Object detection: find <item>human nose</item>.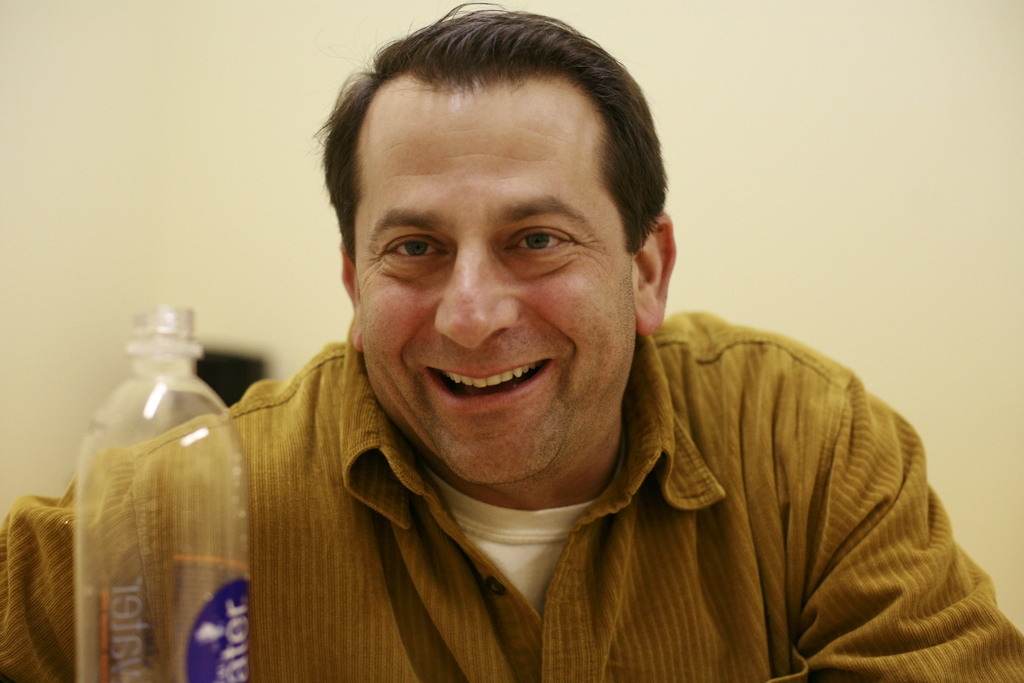
431, 236, 518, 349.
